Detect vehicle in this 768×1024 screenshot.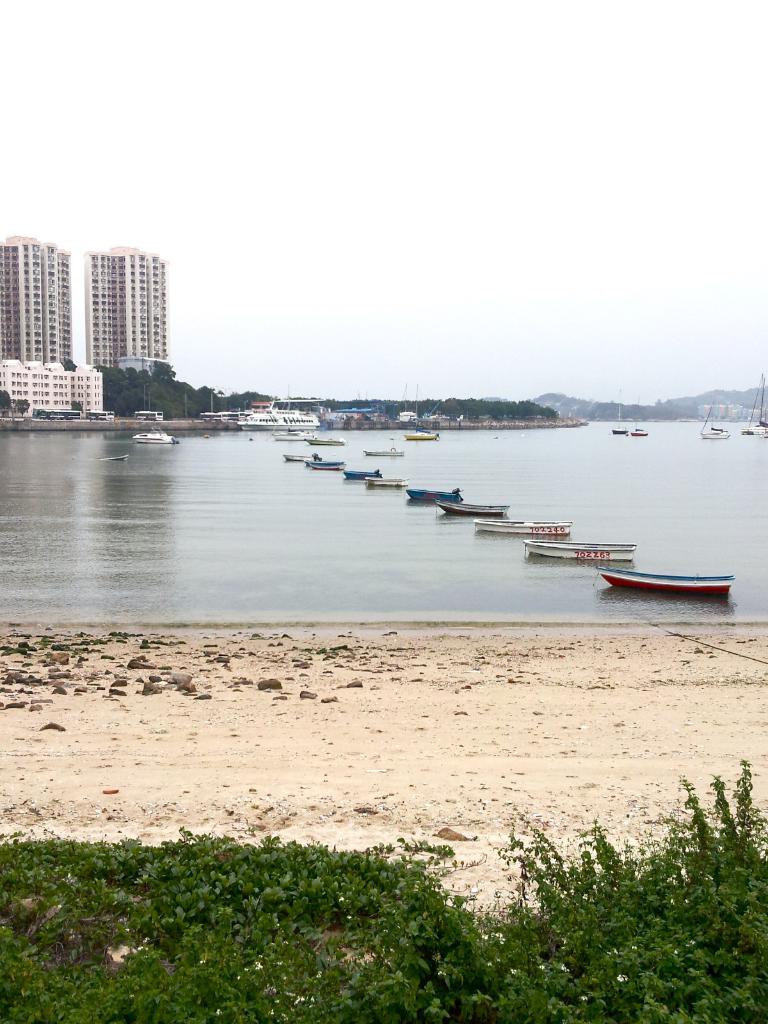
Detection: left=272, top=430, right=317, bottom=442.
